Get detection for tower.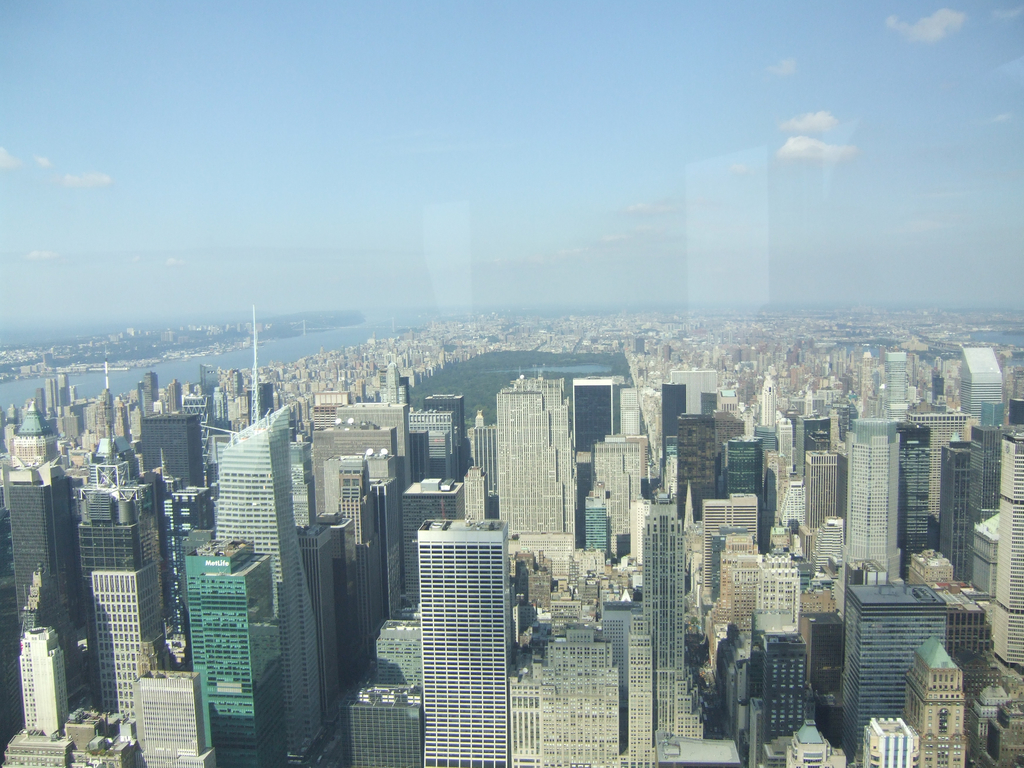
Detection: 724/436/764/536.
